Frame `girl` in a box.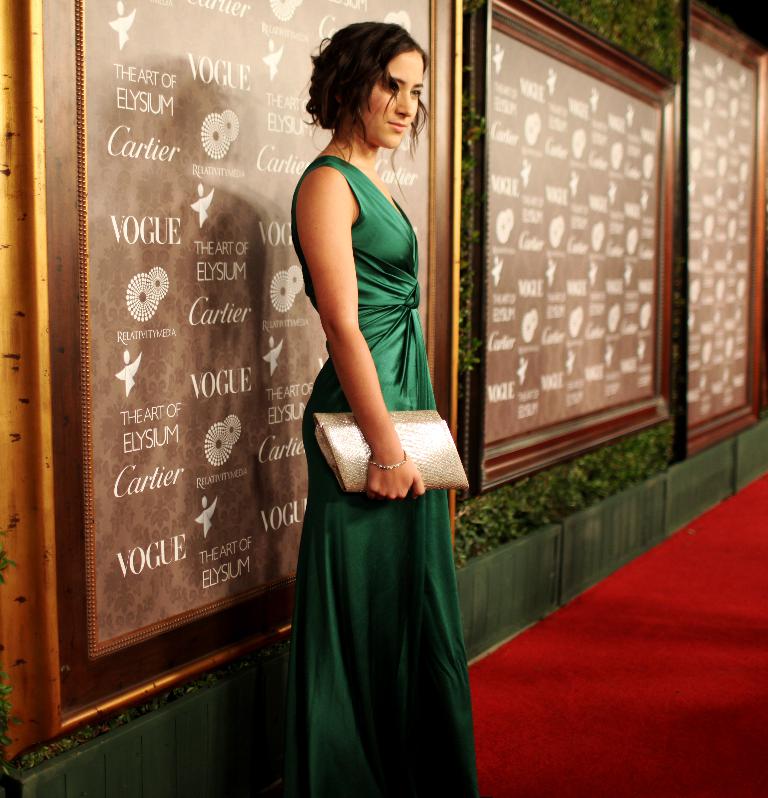
bbox(287, 20, 478, 797).
